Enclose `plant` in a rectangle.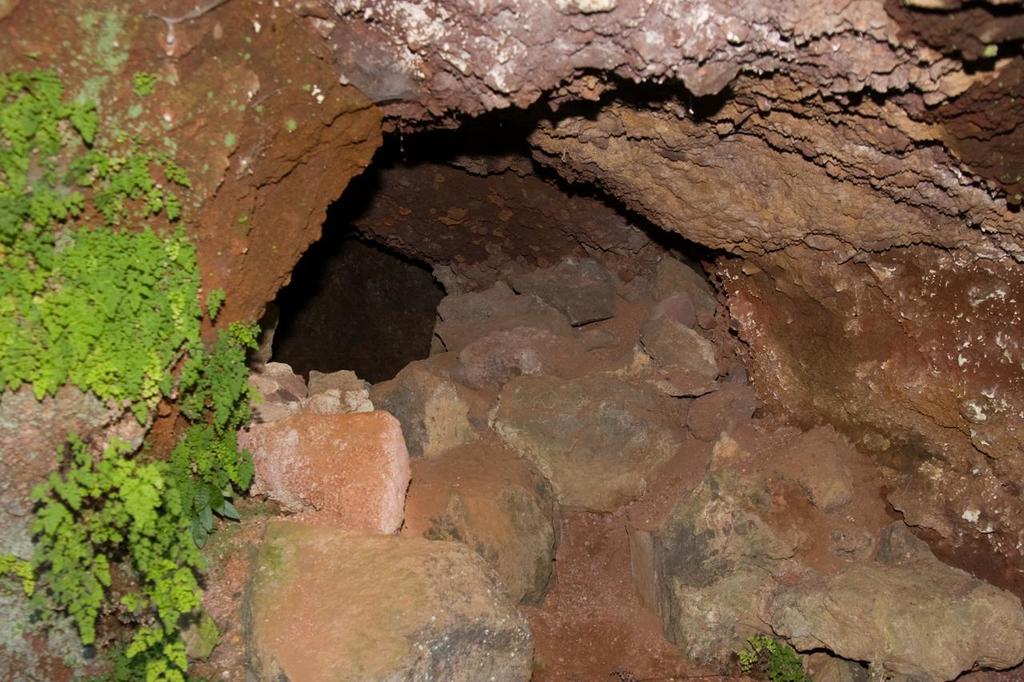
x1=726, y1=620, x2=809, y2=681.
